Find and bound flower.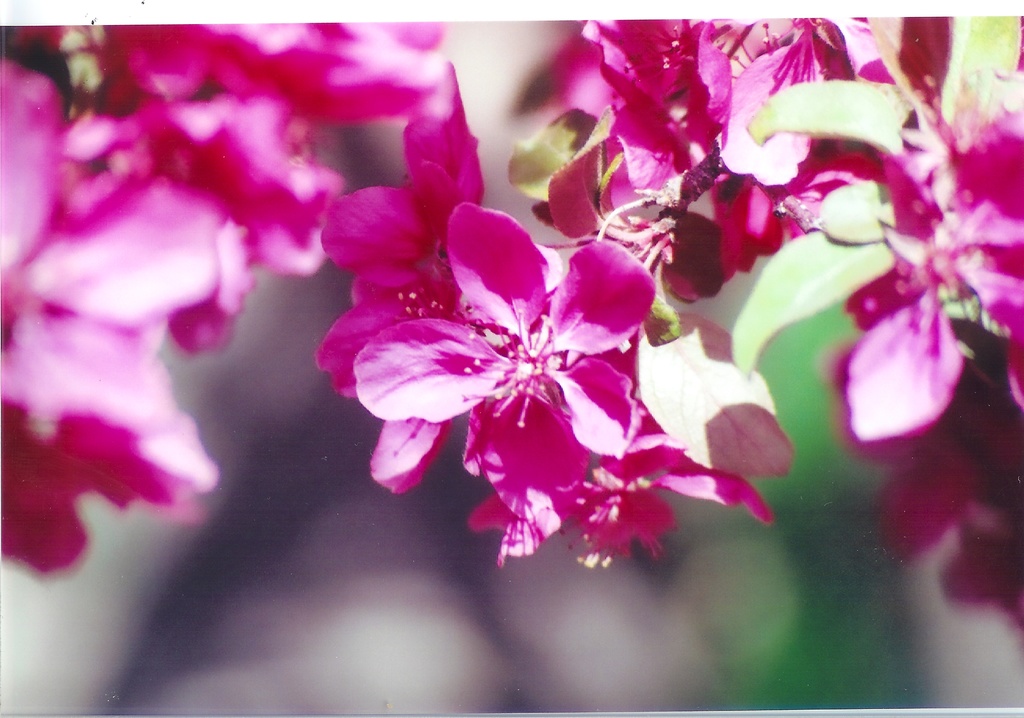
Bound: 341, 175, 738, 563.
